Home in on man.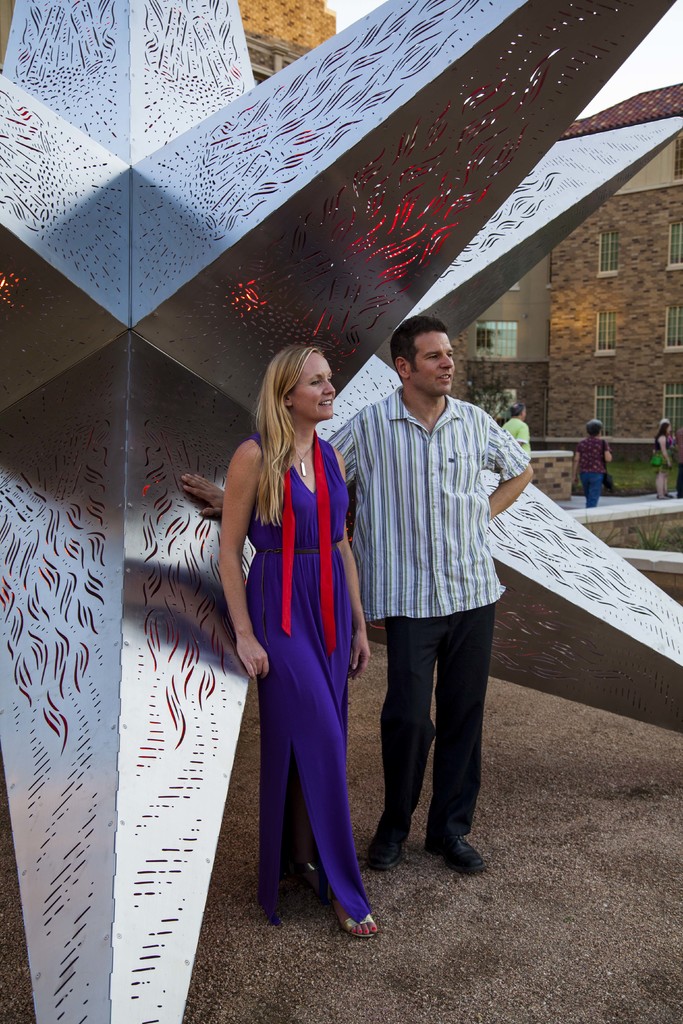
Homed in at <box>177,311,533,873</box>.
